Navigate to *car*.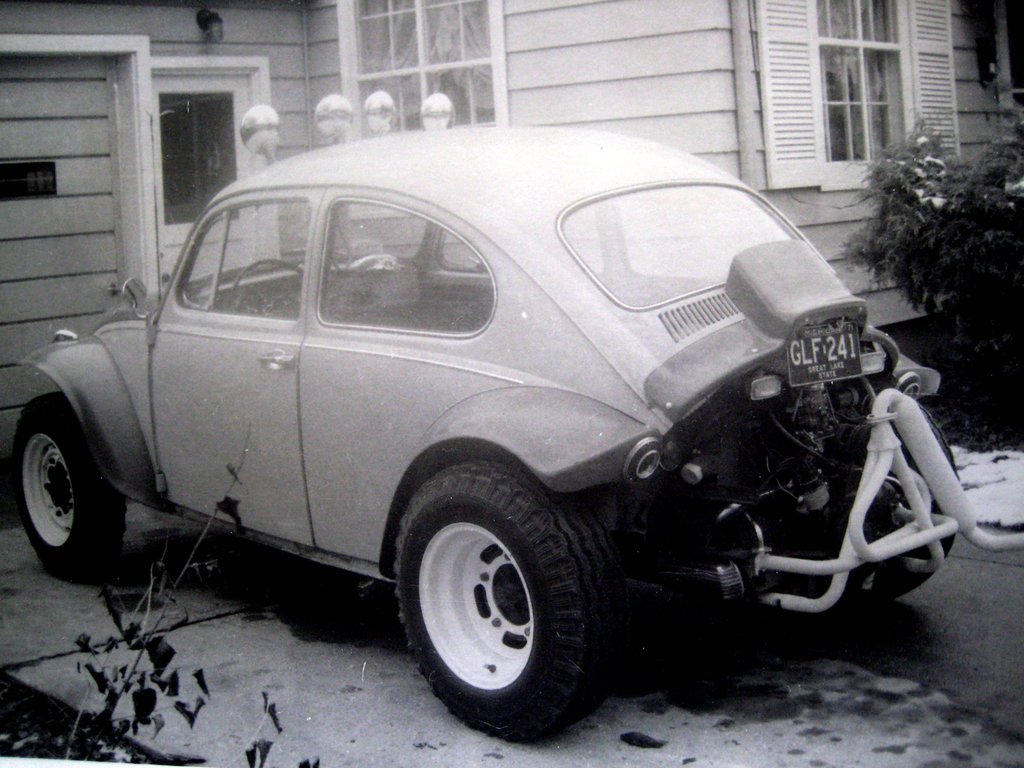
Navigation target: [x1=6, y1=86, x2=1023, y2=735].
